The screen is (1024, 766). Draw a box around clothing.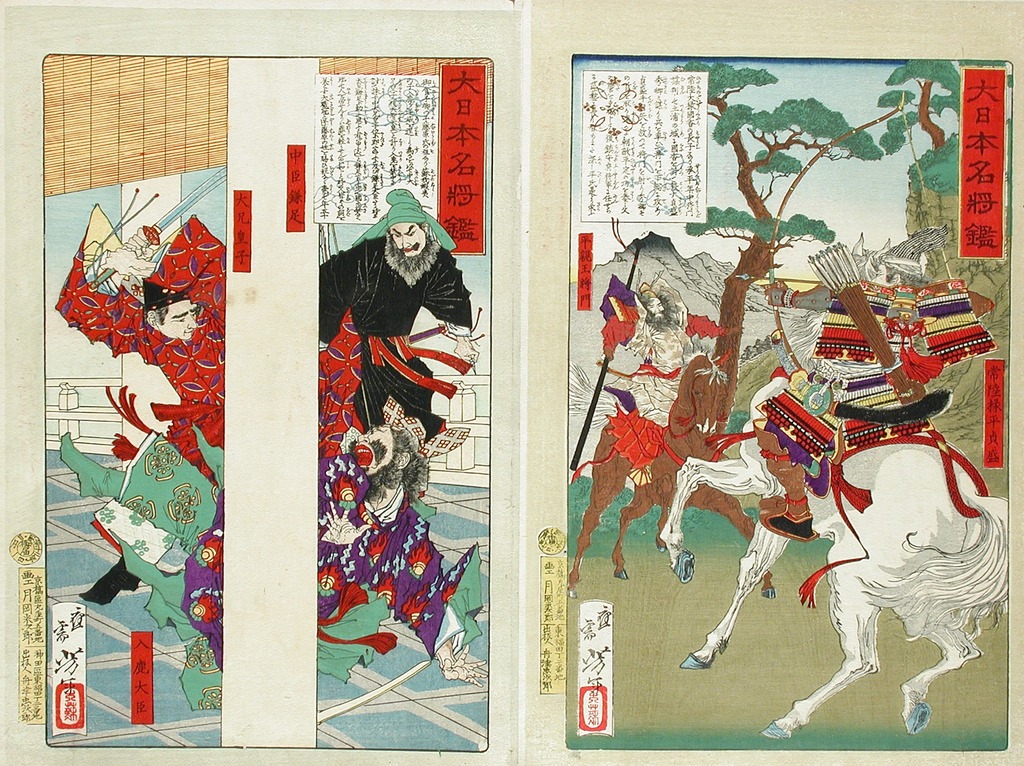
l=51, t=205, r=225, b=458.
